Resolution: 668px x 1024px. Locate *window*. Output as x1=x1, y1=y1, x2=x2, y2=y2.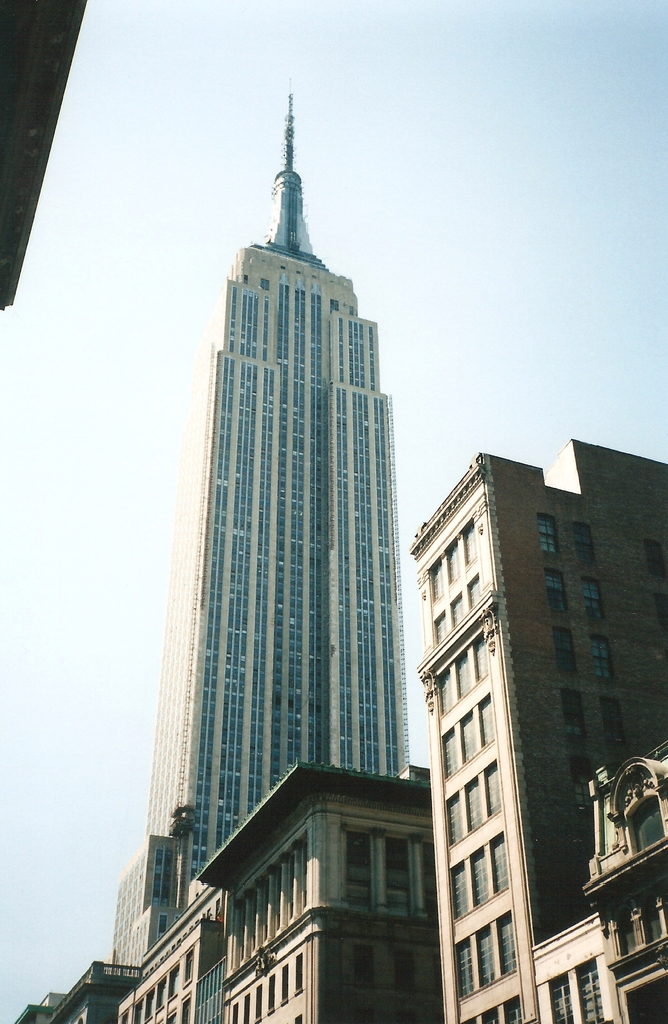
x1=352, y1=950, x2=368, y2=981.
